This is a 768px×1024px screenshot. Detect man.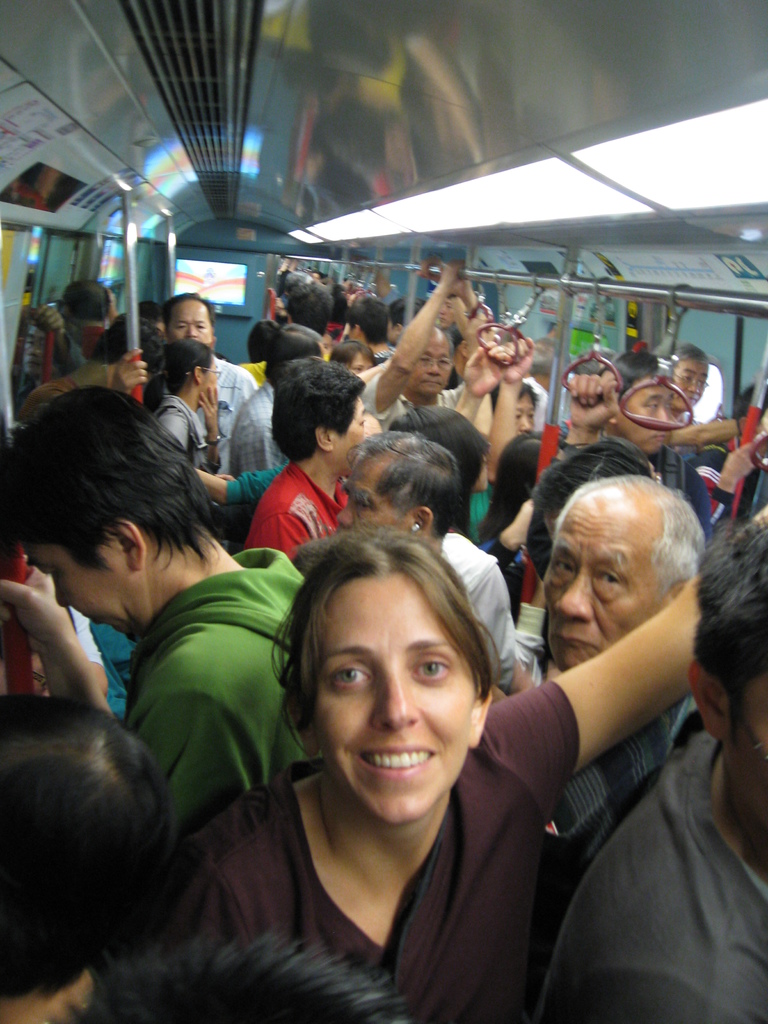
pyautogui.locateOnScreen(529, 523, 767, 1023).
